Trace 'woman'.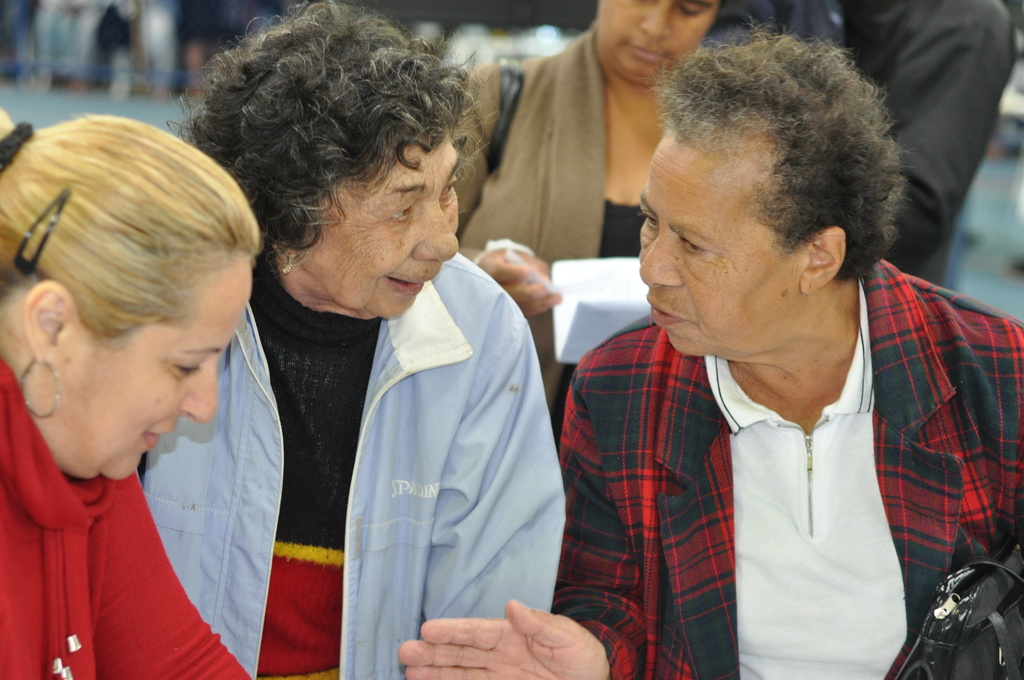
Traced to <region>0, 111, 260, 679</region>.
